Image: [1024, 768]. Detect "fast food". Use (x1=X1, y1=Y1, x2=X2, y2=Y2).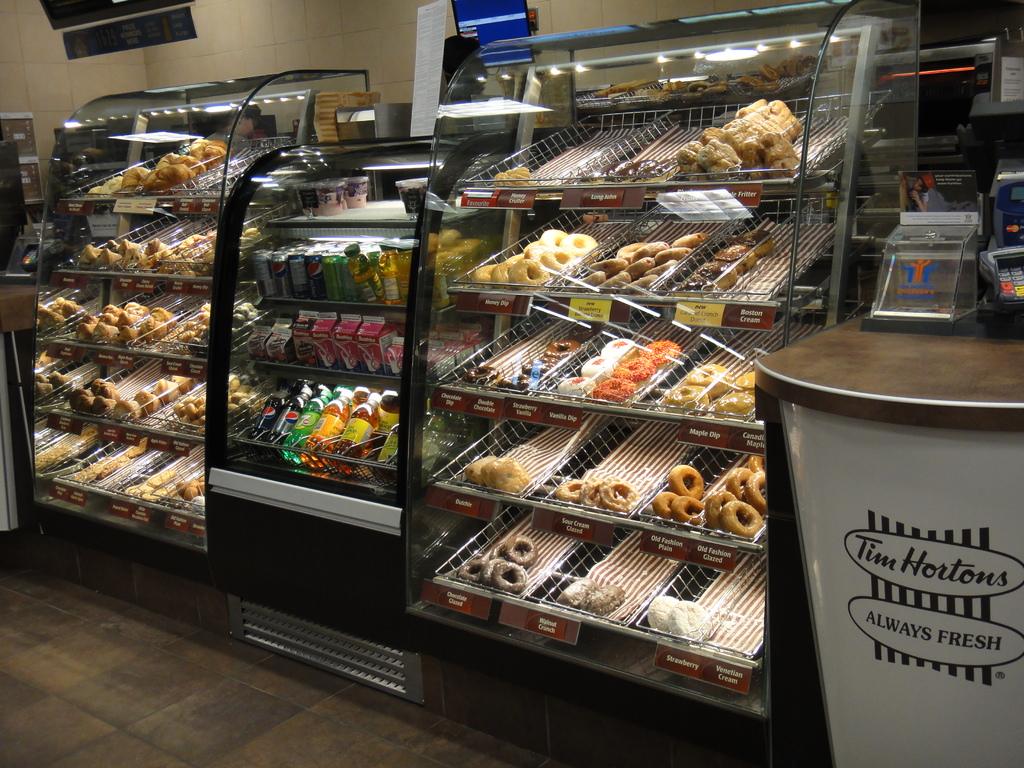
(x1=653, y1=491, x2=678, y2=518).
